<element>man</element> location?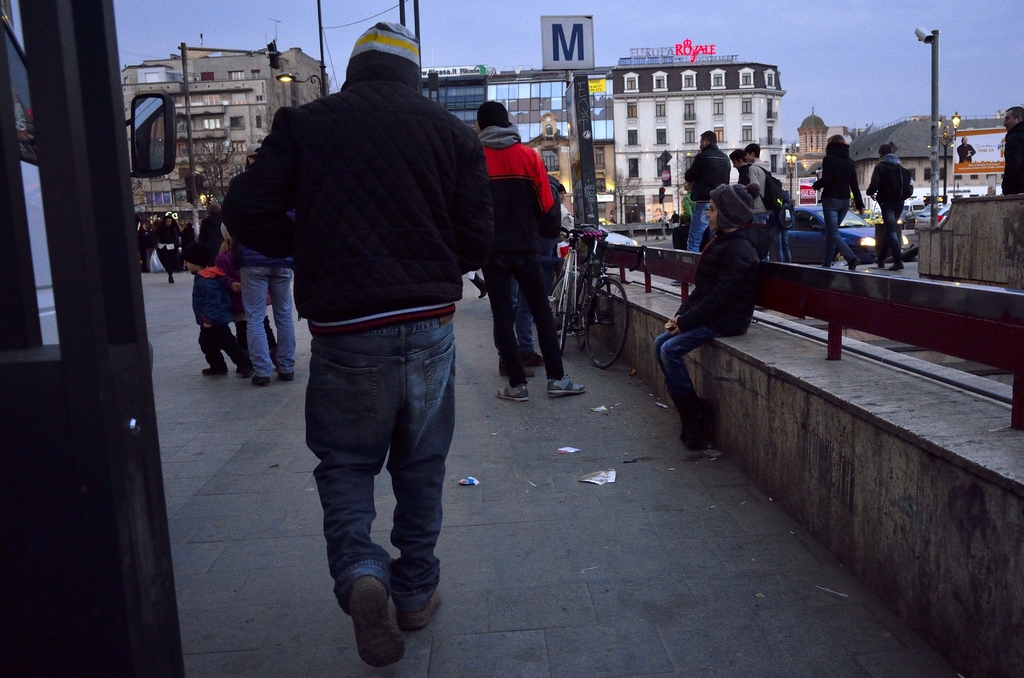
box=[222, 36, 493, 619]
